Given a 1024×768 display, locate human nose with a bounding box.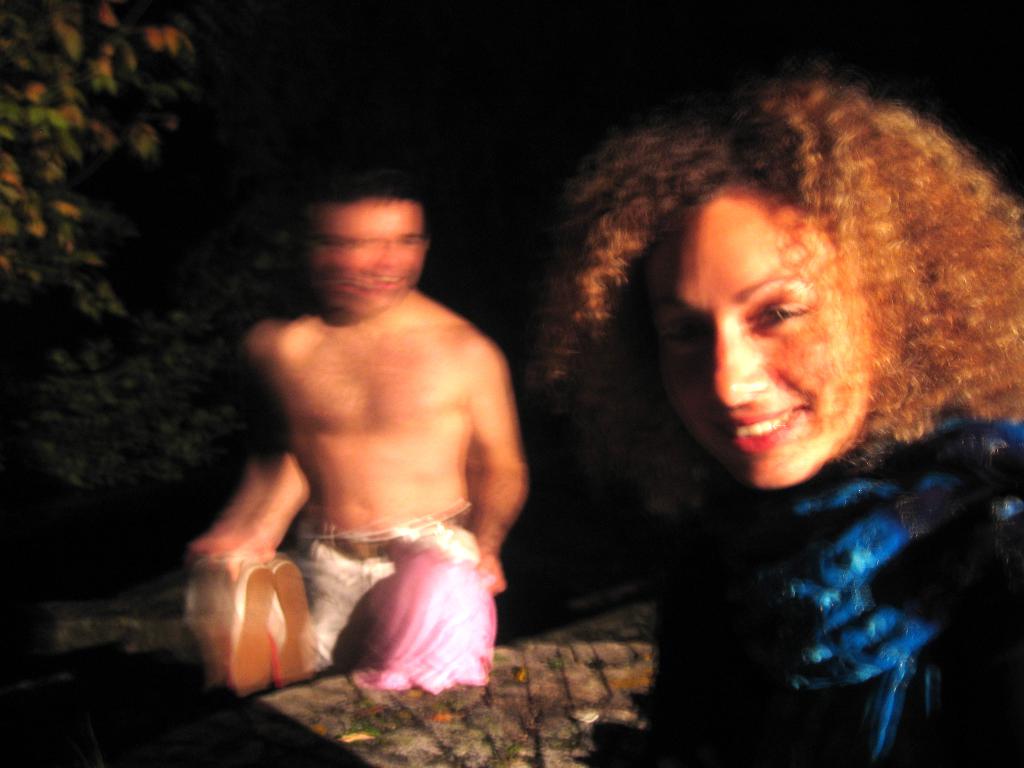
Located: (left=706, top=314, right=763, bottom=407).
